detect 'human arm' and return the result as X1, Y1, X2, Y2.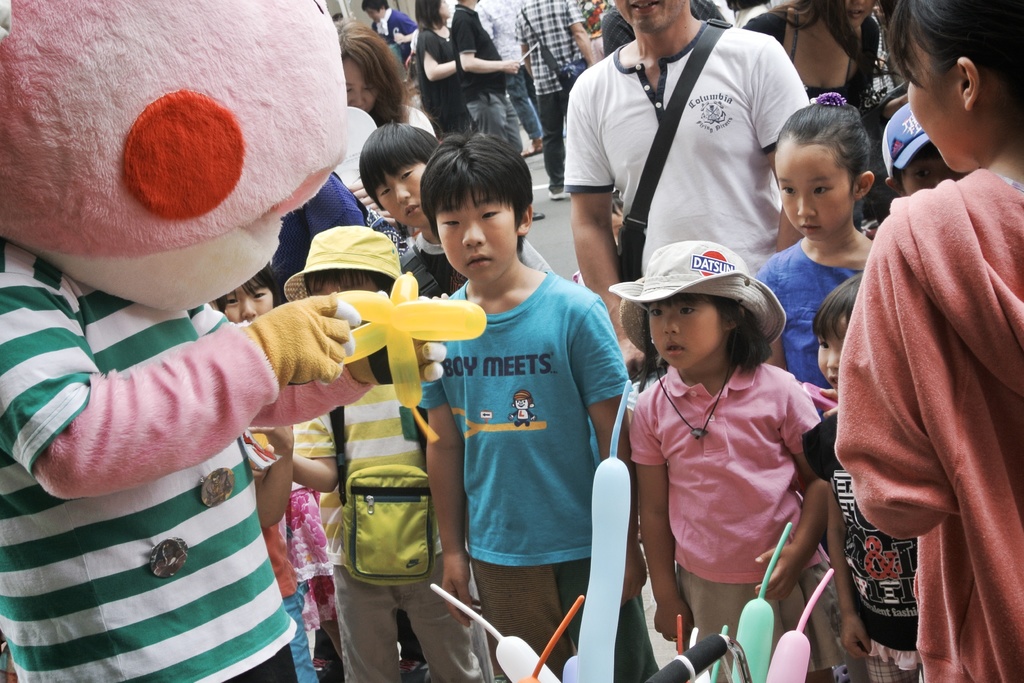
824, 458, 875, 663.
